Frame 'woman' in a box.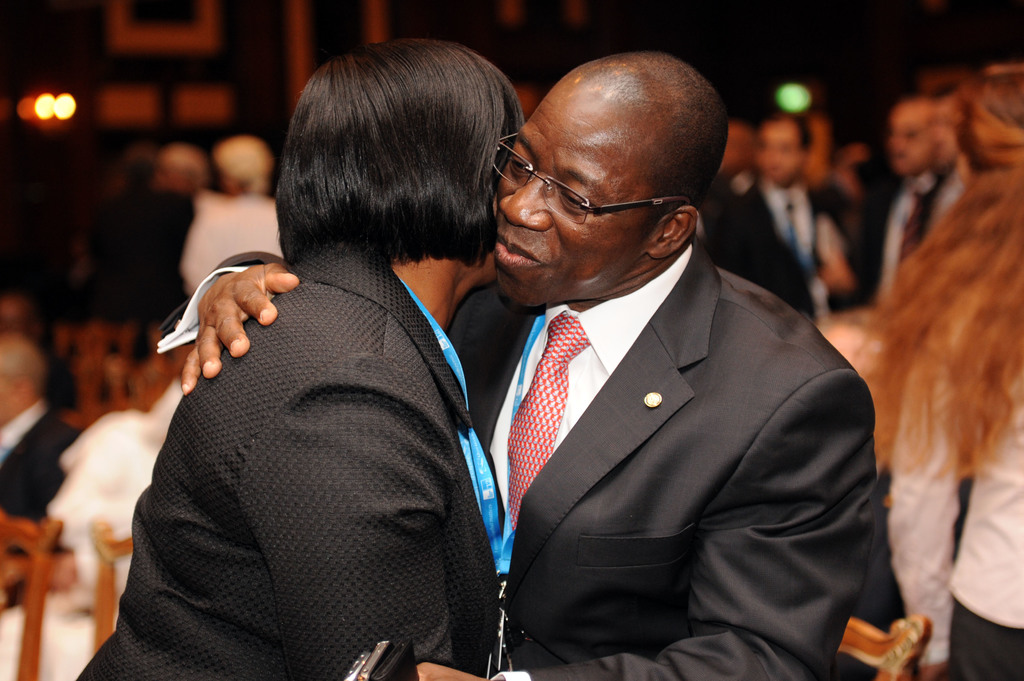
bbox=[858, 62, 1023, 680].
